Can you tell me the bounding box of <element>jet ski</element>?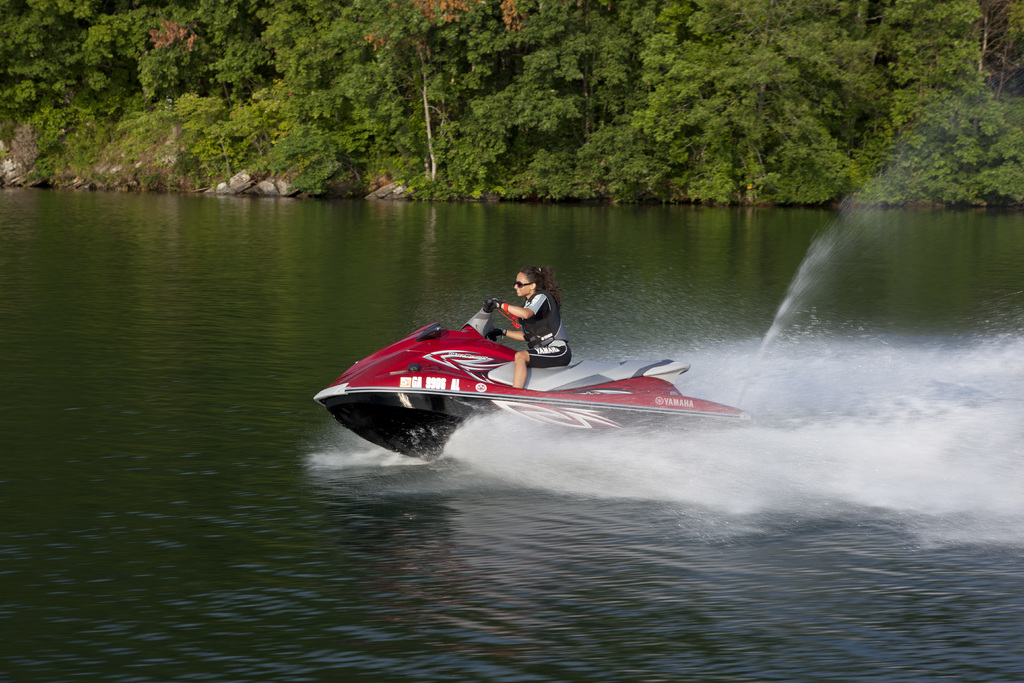
bbox(314, 298, 806, 462).
